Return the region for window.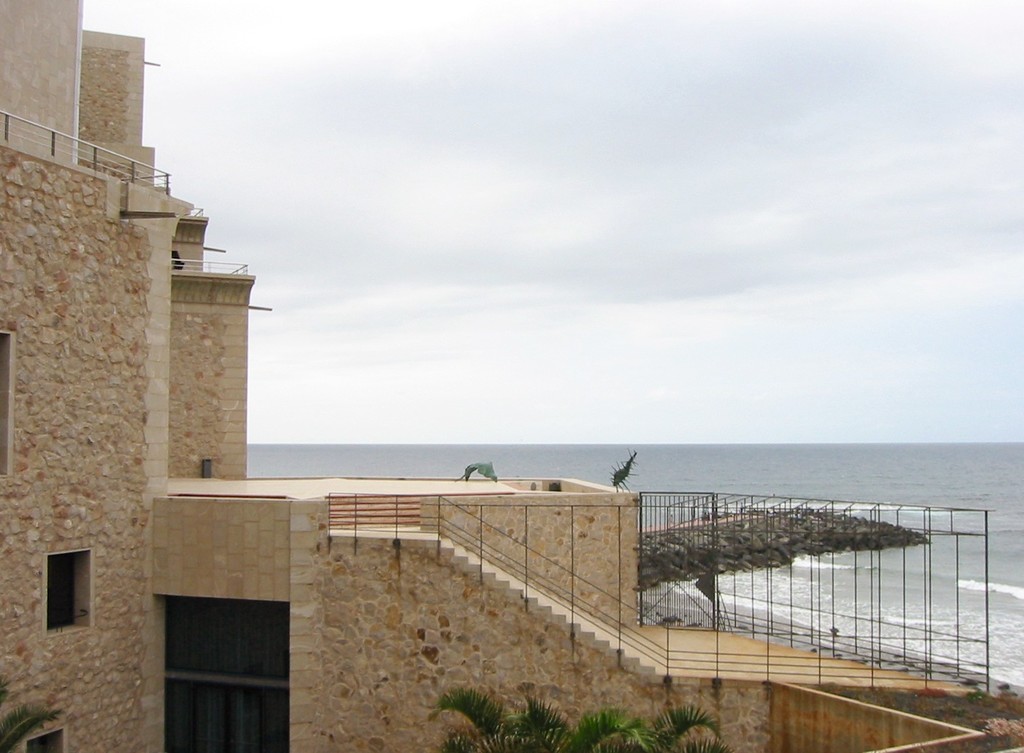
{"x1": 21, "y1": 723, "x2": 70, "y2": 752}.
